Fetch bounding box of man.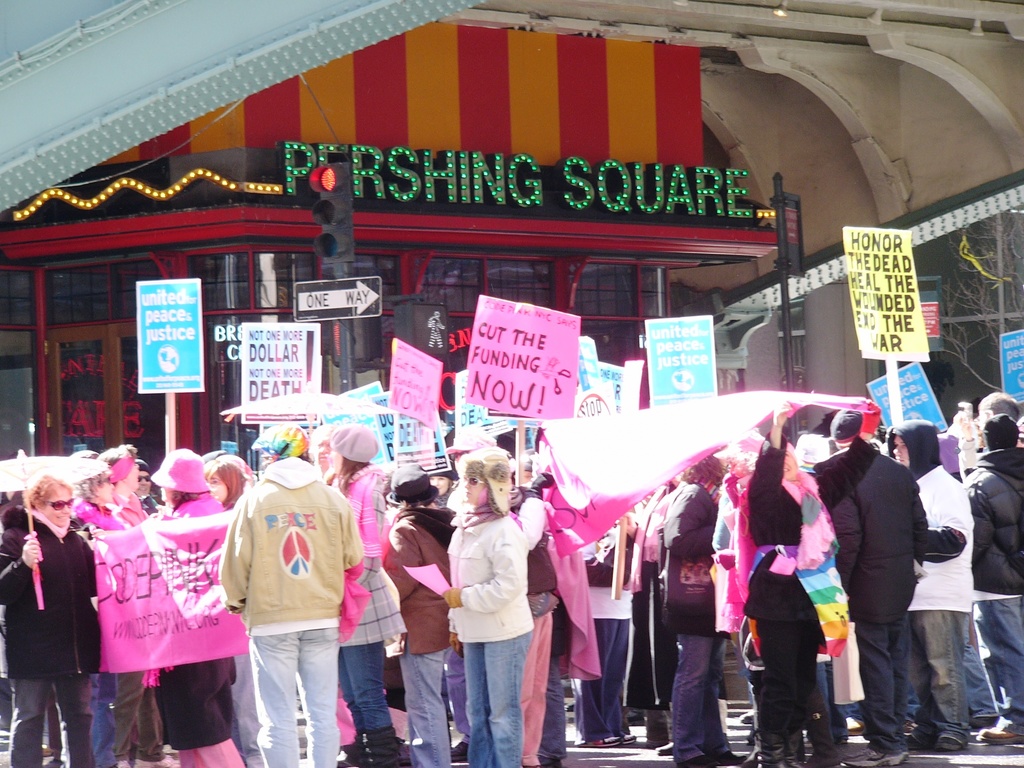
Bbox: region(212, 432, 360, 767).
